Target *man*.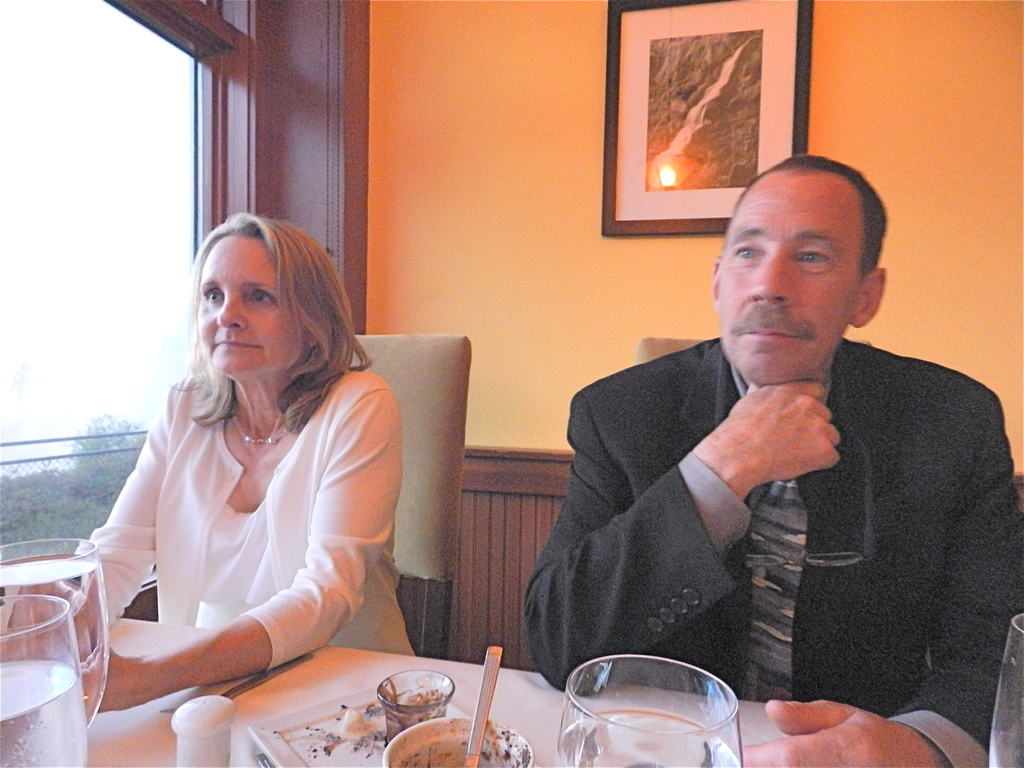
Target region: left=529, top=150, right=1004, bottom=739.
